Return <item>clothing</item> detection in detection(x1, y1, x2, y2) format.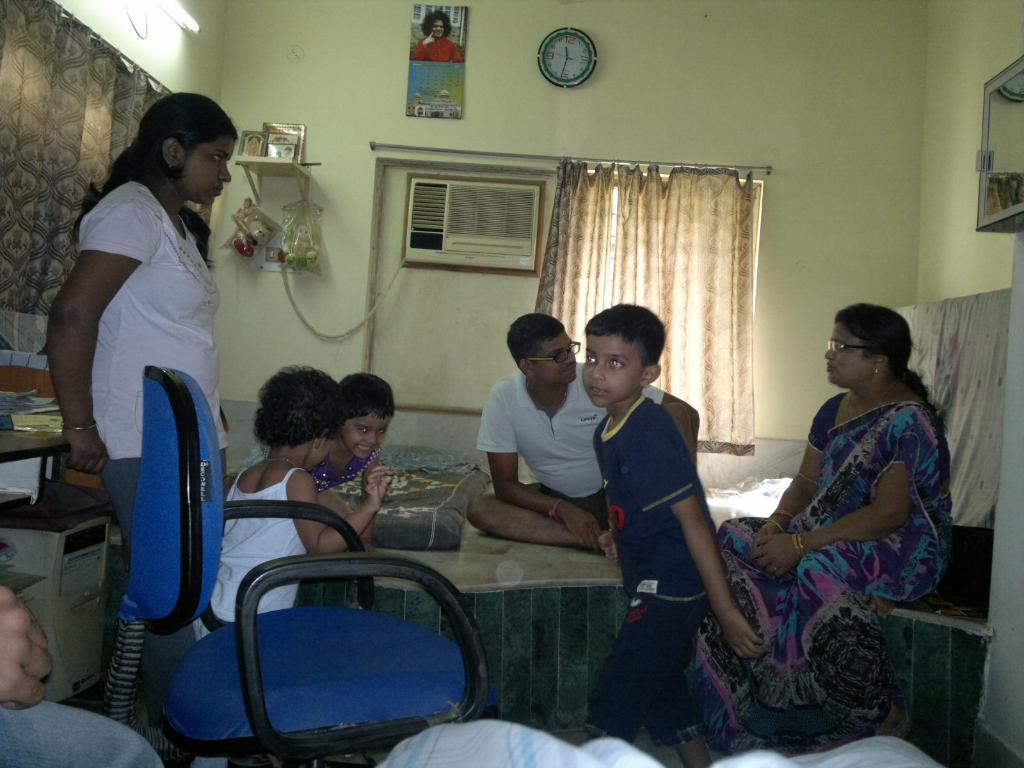
detection(711, 382, 960, 750).
